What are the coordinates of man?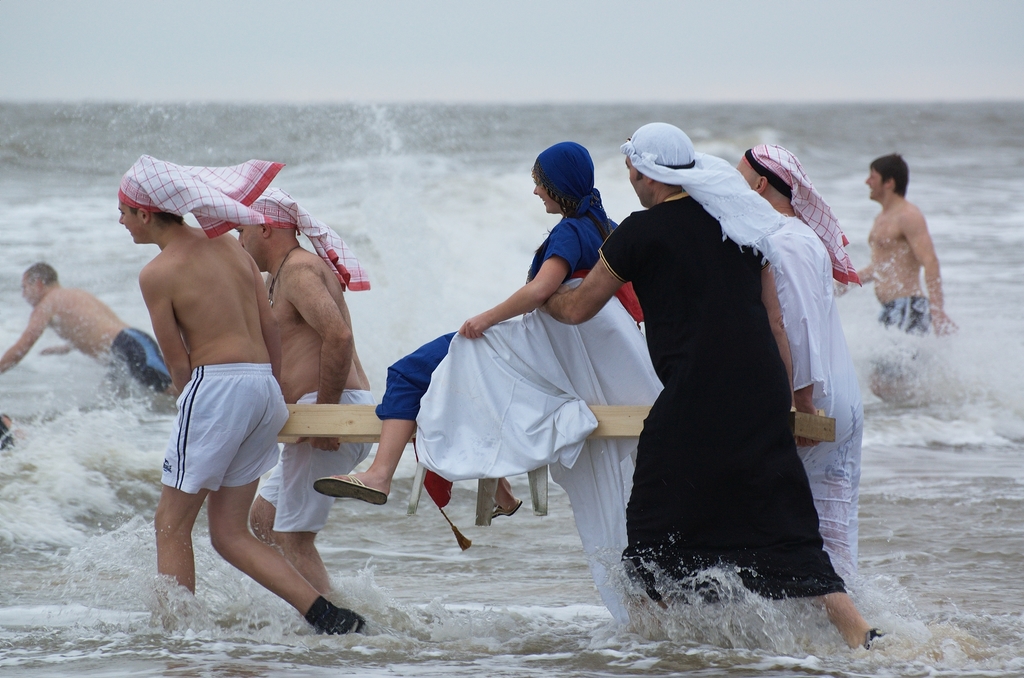
rect(856, 152, 950, 357).
